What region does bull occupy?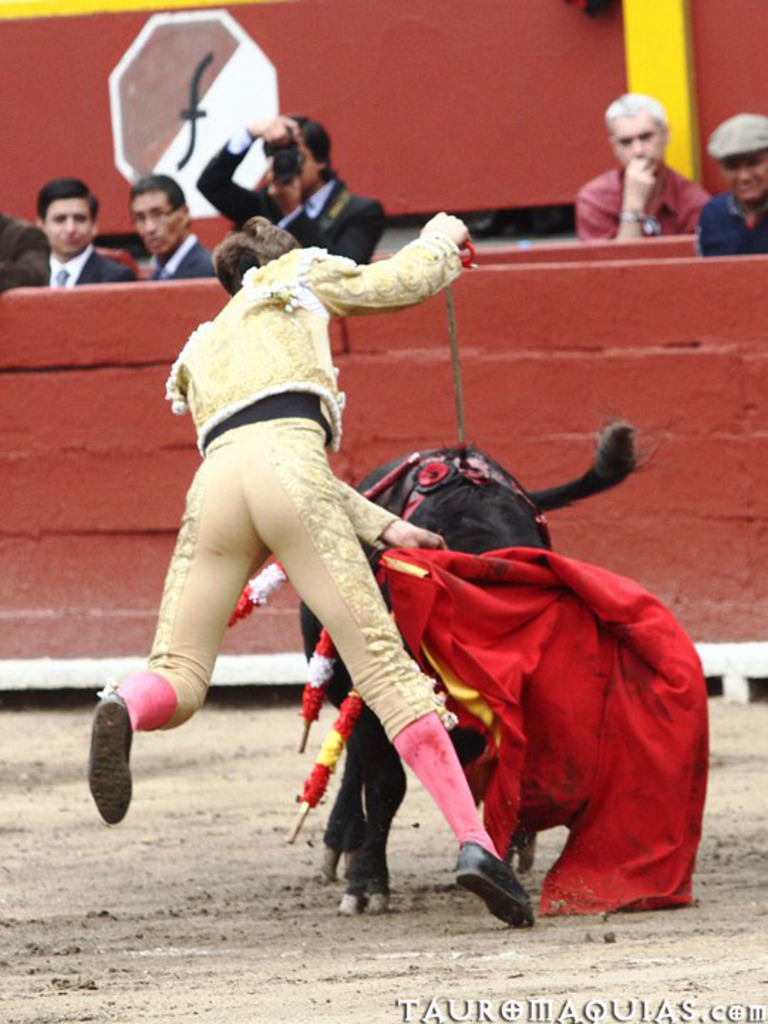
bbox=[300, 412, 660, 919].
